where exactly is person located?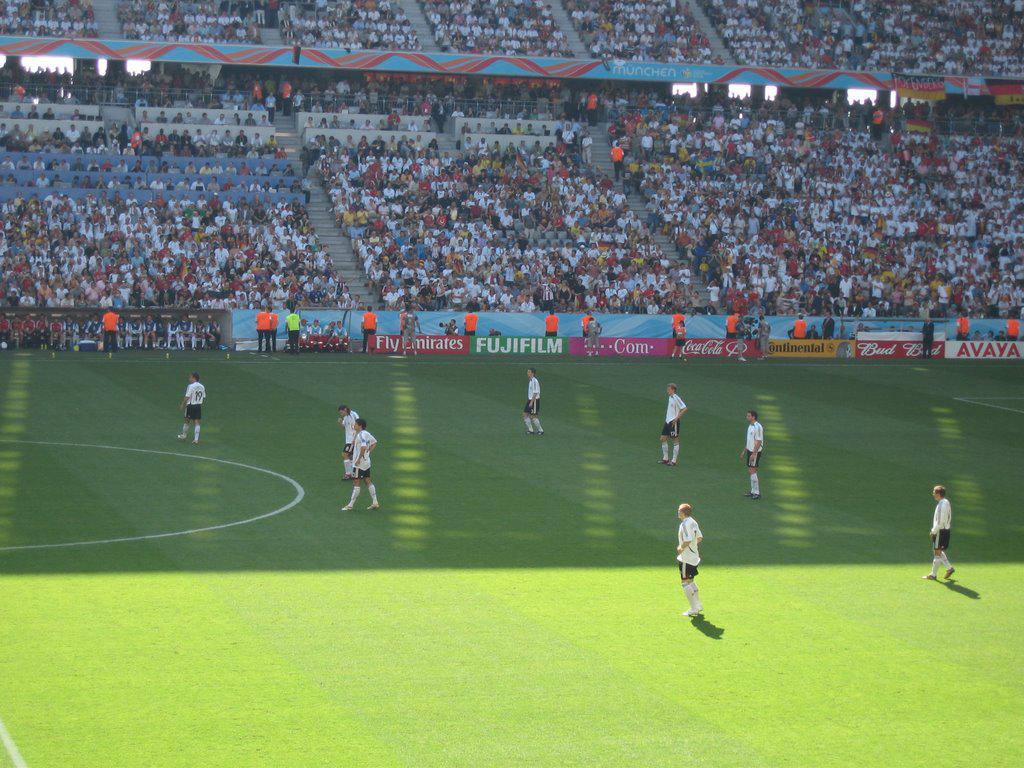
Its bounding box is (734, 315, 746, 360).
